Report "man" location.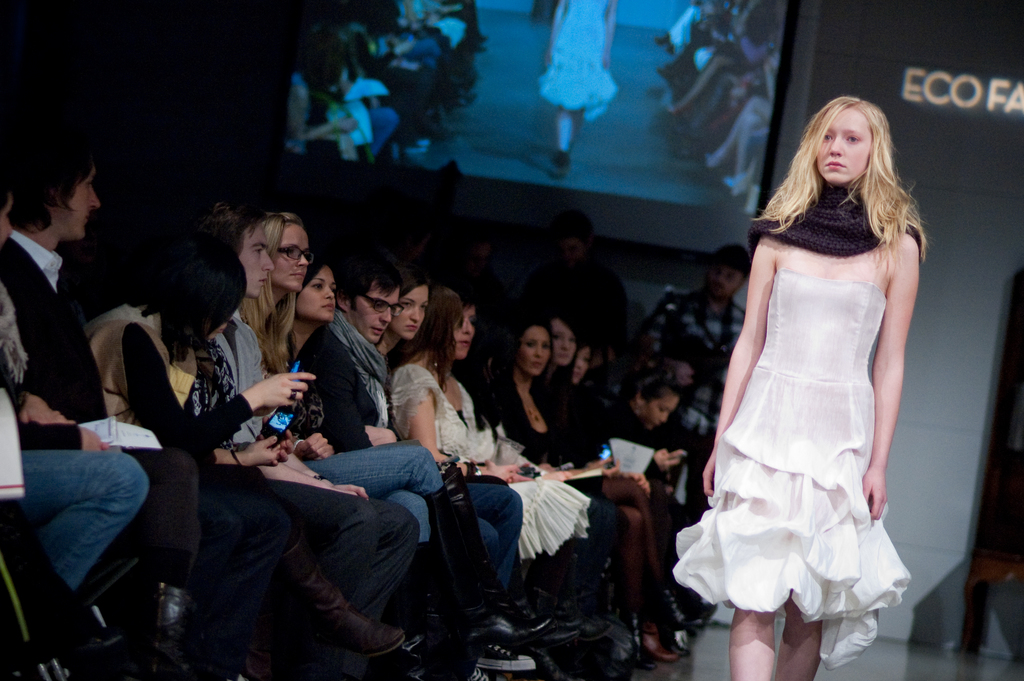
Report: (x1=634, y1=241, x2=744, y2=632).
